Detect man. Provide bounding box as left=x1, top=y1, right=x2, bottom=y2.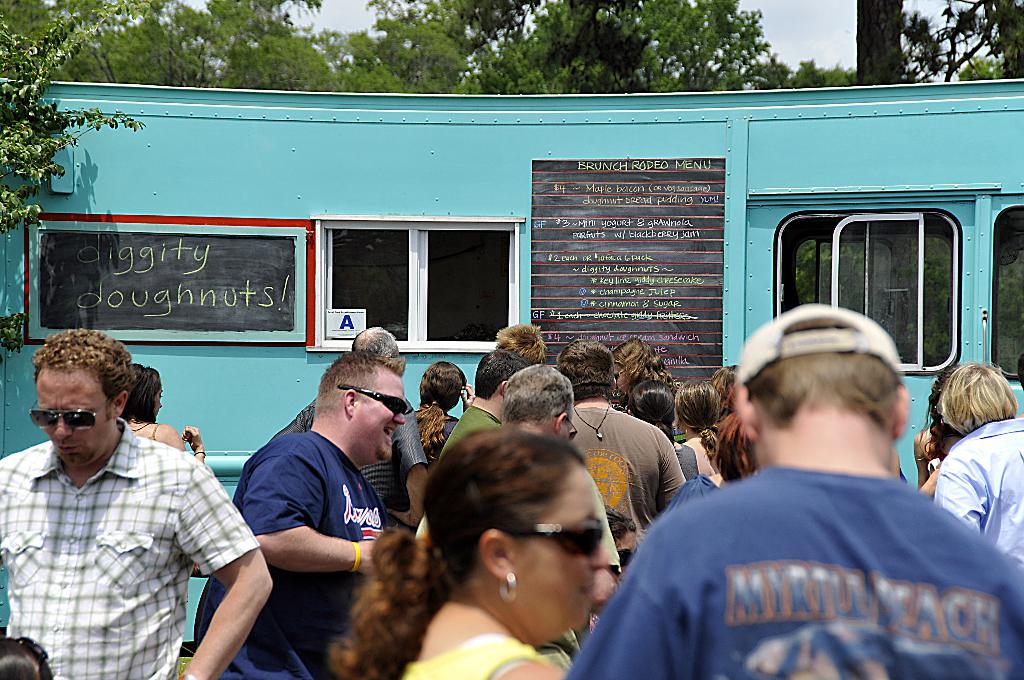
left=190, top=354, right=409, bottom=679.
